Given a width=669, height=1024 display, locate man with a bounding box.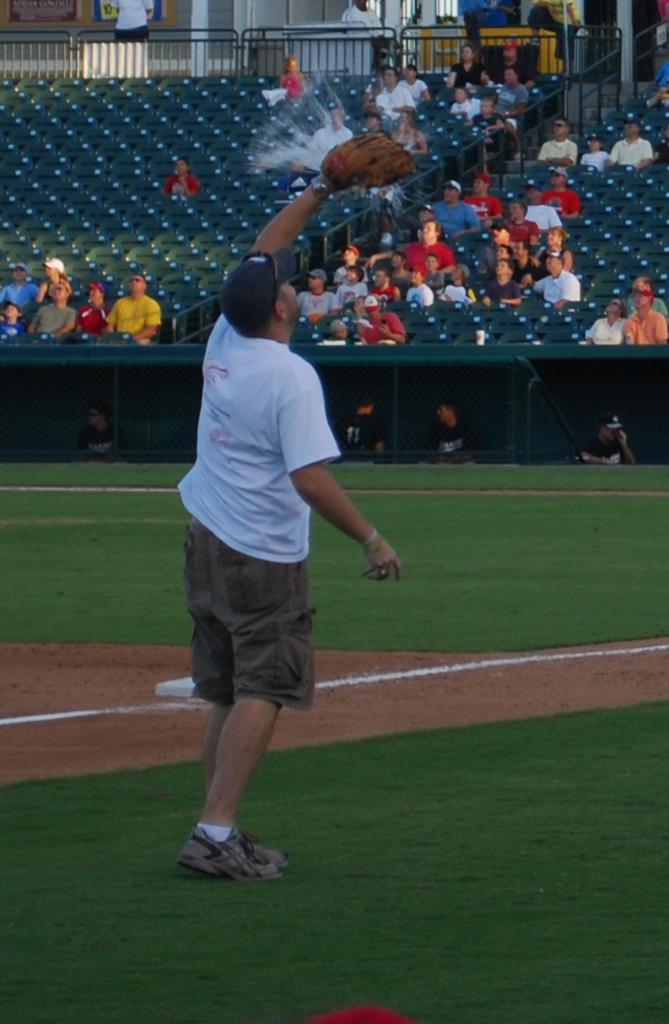
Located: box=[297, 267, 337, 316].
